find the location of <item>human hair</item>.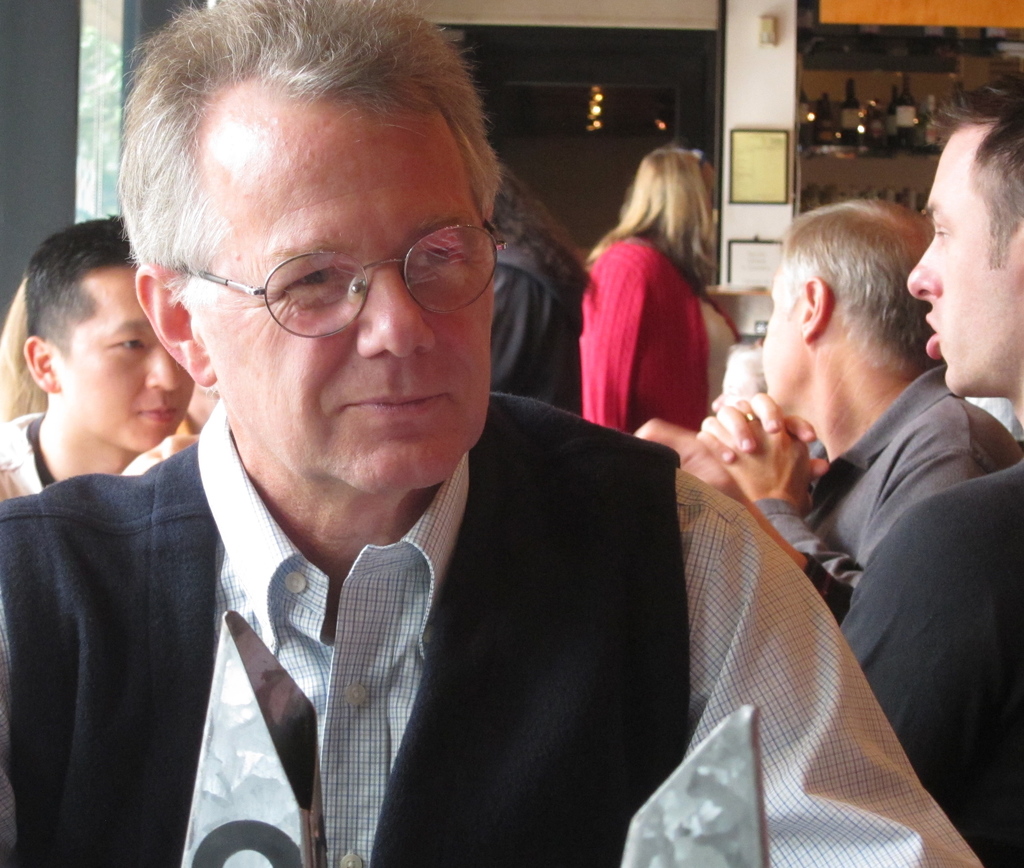
Location: [x1=588, y1=141, x2=717, y2=280].
